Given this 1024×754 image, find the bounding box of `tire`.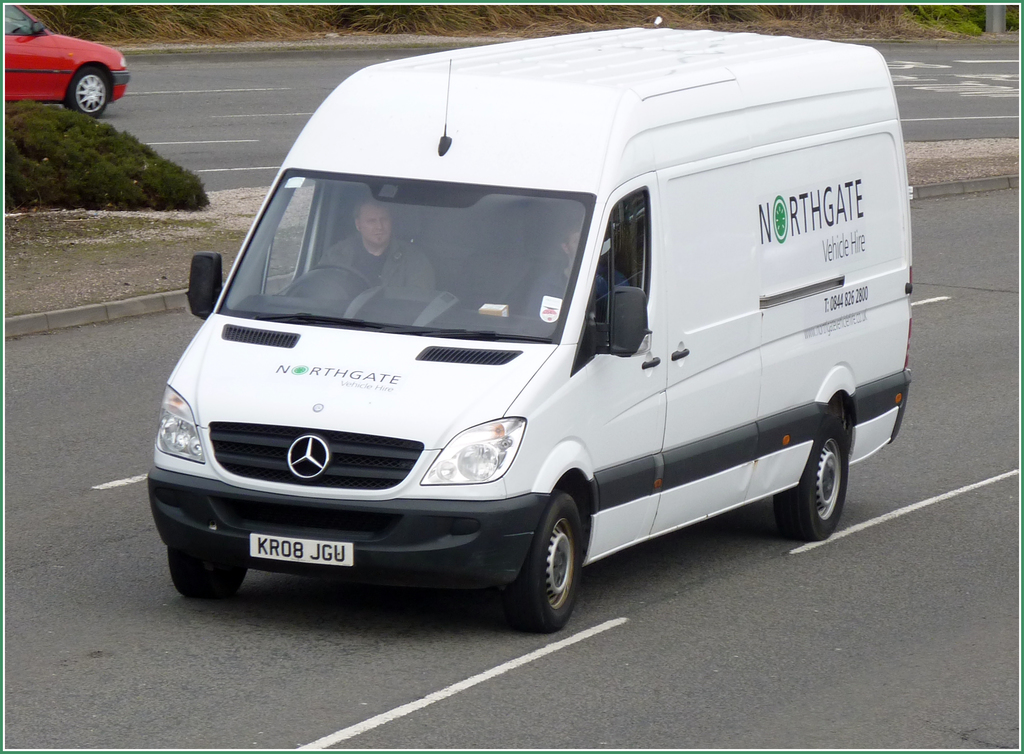
bbox(65, 65, 118, 115).
